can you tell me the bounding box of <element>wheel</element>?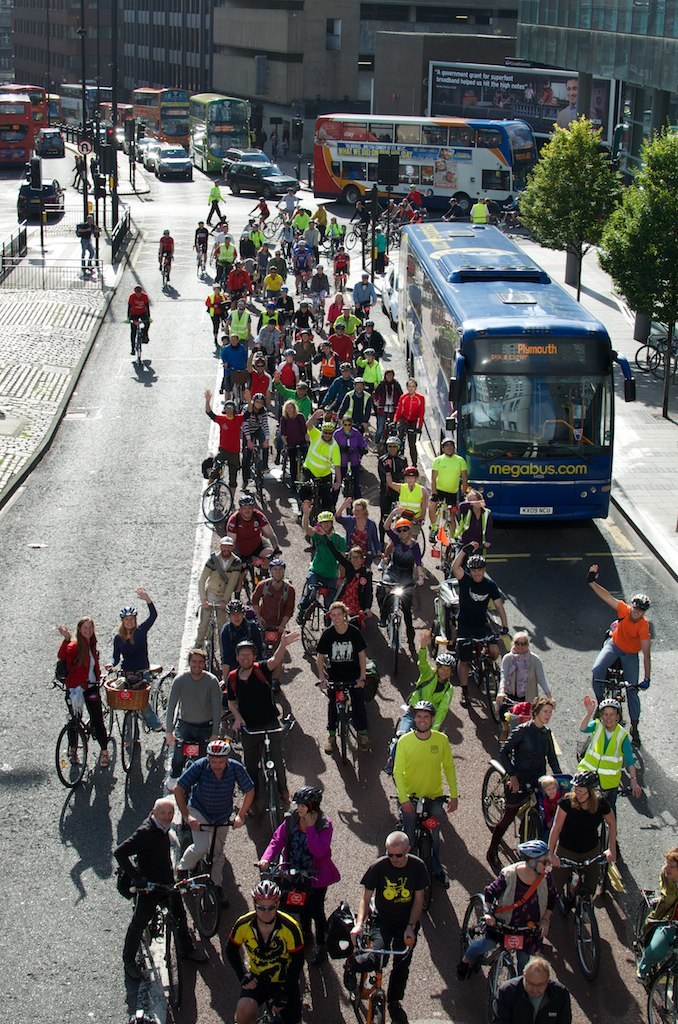
488,957,516,1023.
